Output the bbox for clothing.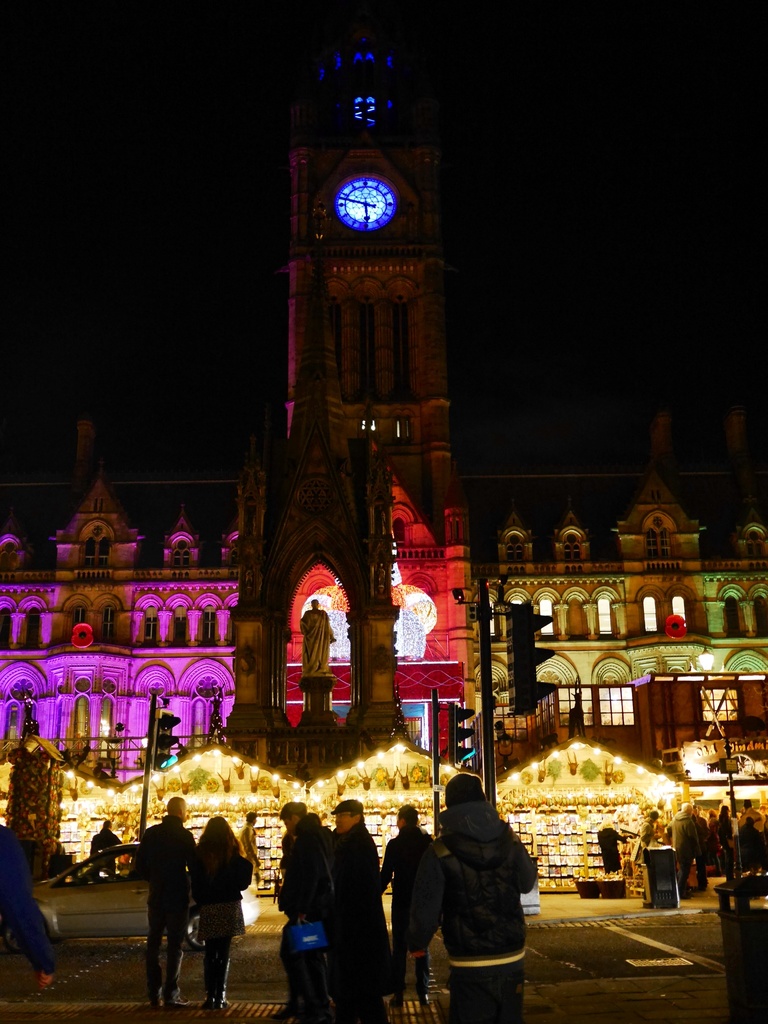
rect(668, 805, 696, 893).
